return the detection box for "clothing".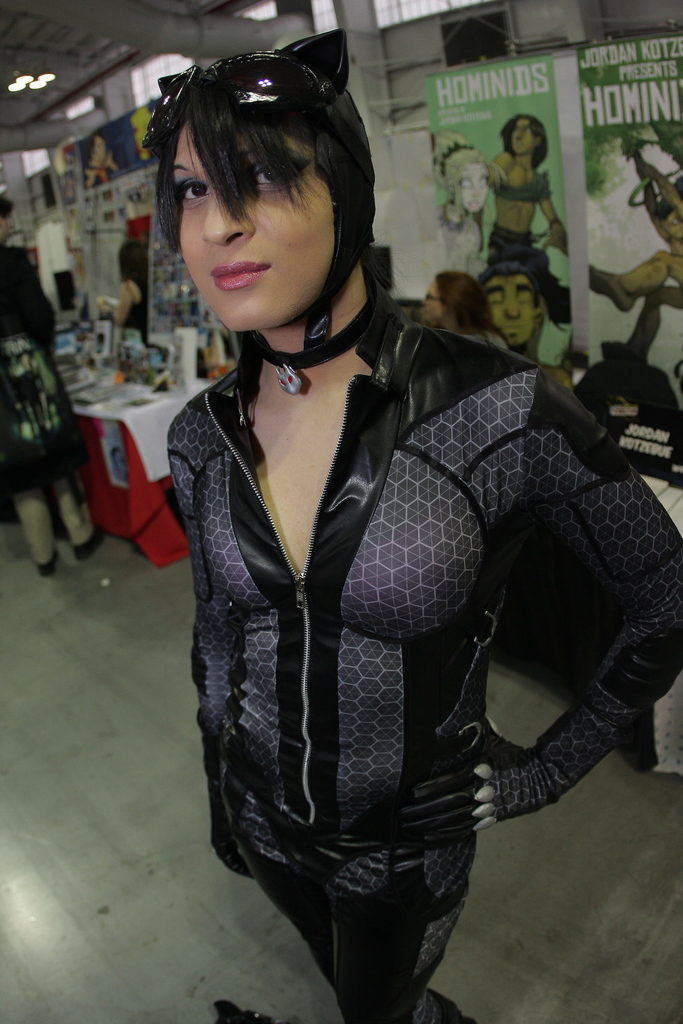
crop(121, 278, 154, 349).
